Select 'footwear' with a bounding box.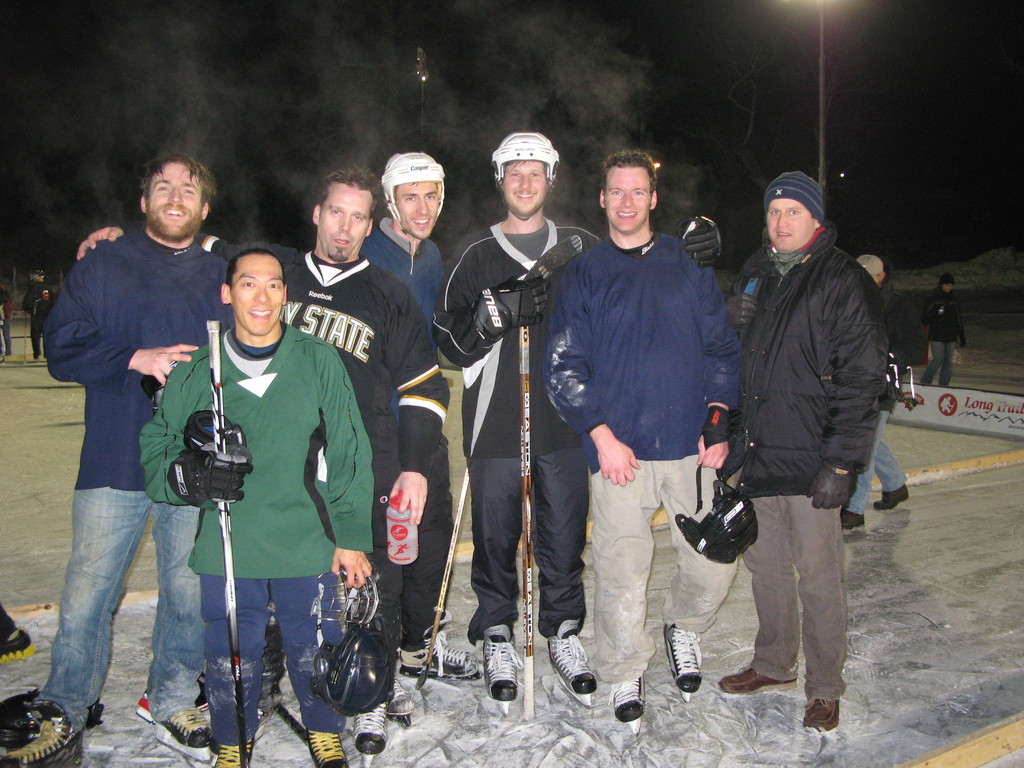
crop(803, 696, 840, 732).
